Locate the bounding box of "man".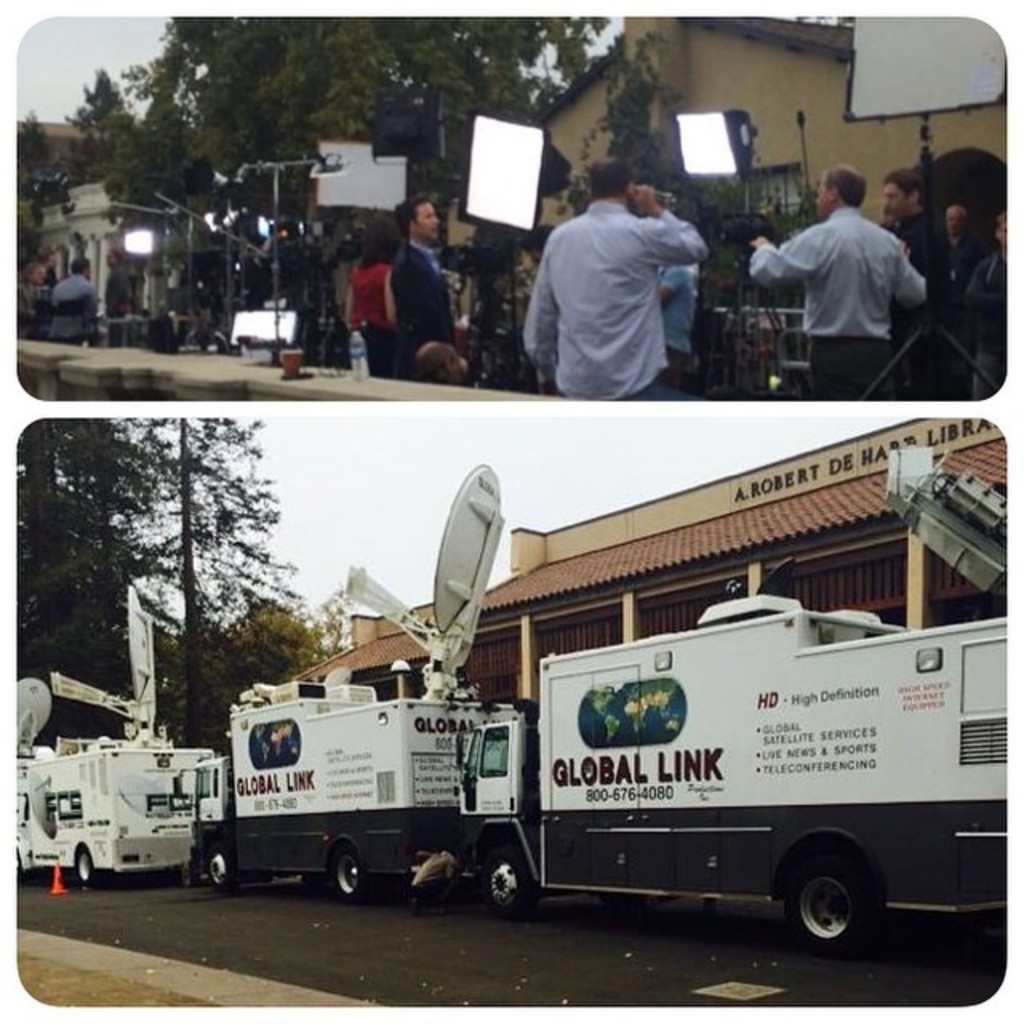
Bounding box: box=[774, 146, 942, 392].
